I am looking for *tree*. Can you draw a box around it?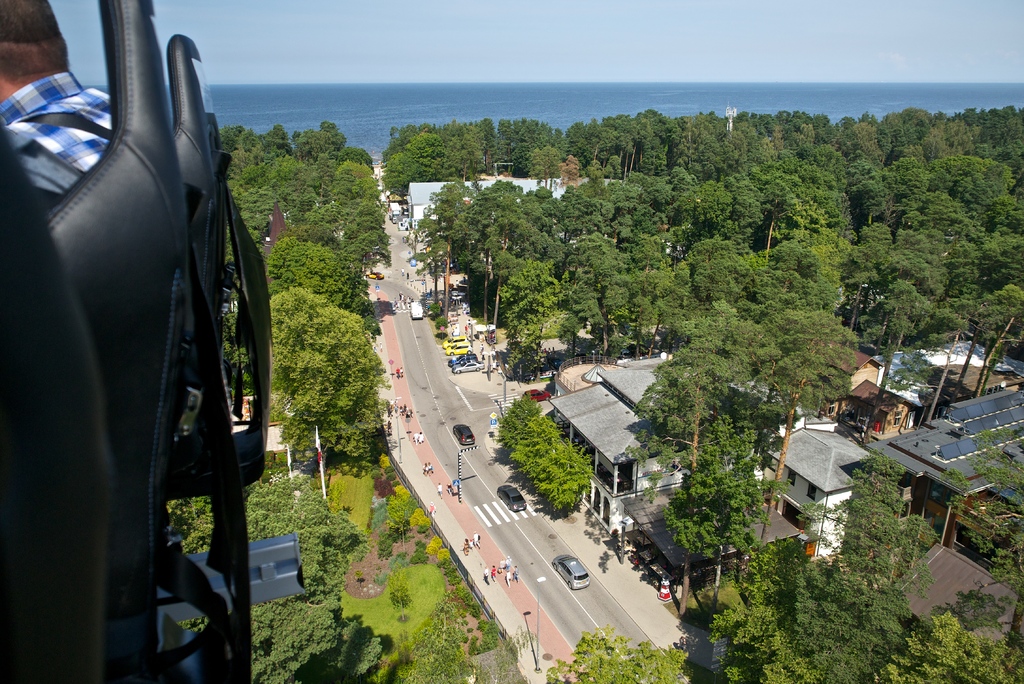
Sure, the bounding box is (220, 252, 256, 400).
